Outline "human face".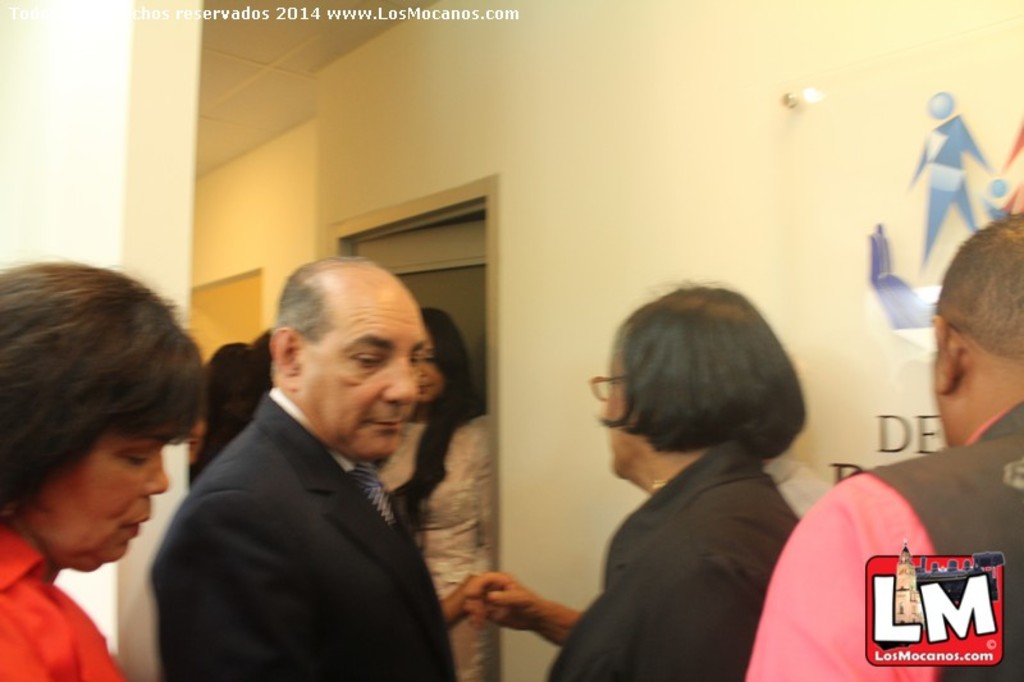
Outline: select_region(28, 429, 180, 573).
